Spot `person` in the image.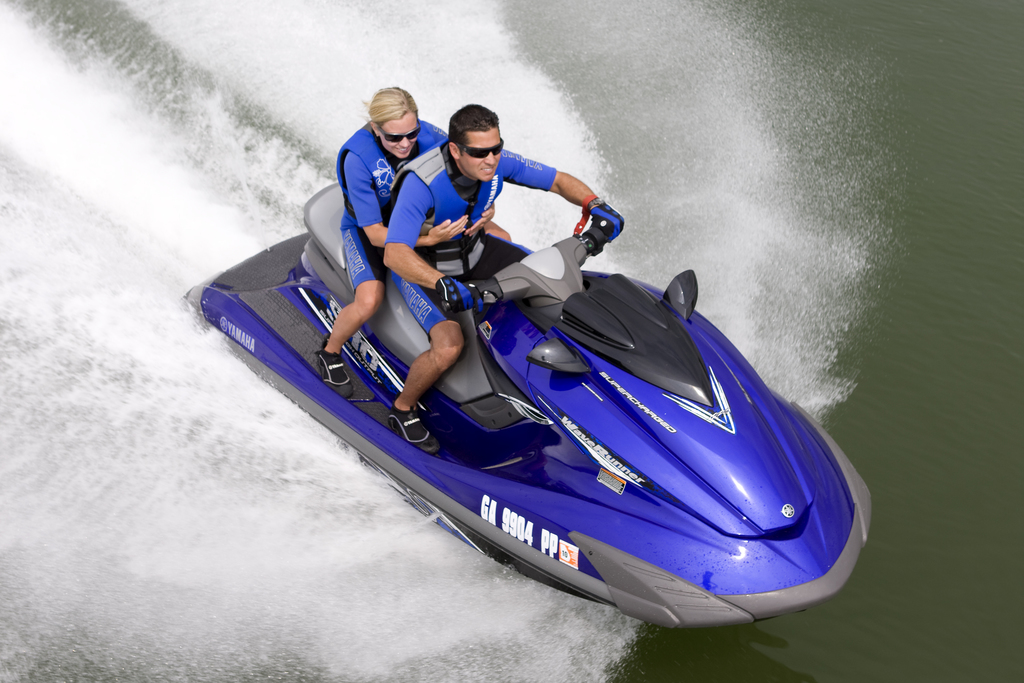
`person` found at crop(385, 106, 625, 444).
